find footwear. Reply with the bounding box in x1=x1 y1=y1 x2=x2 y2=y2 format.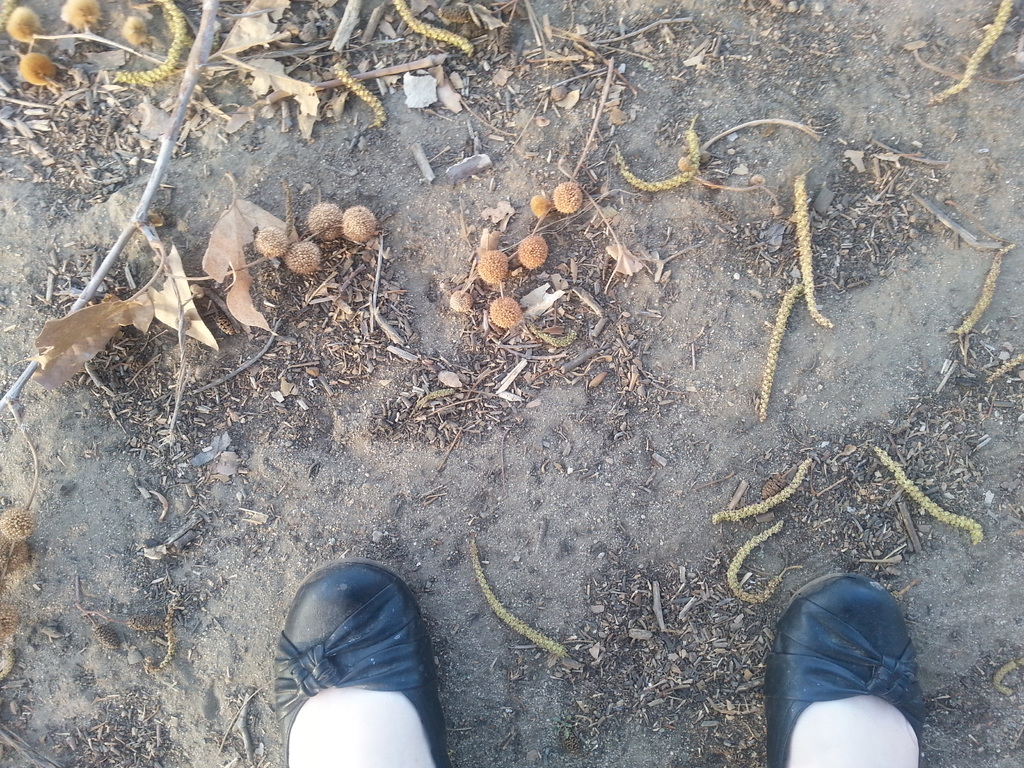
x1=271 y1=560 x2=454 y2=767.
